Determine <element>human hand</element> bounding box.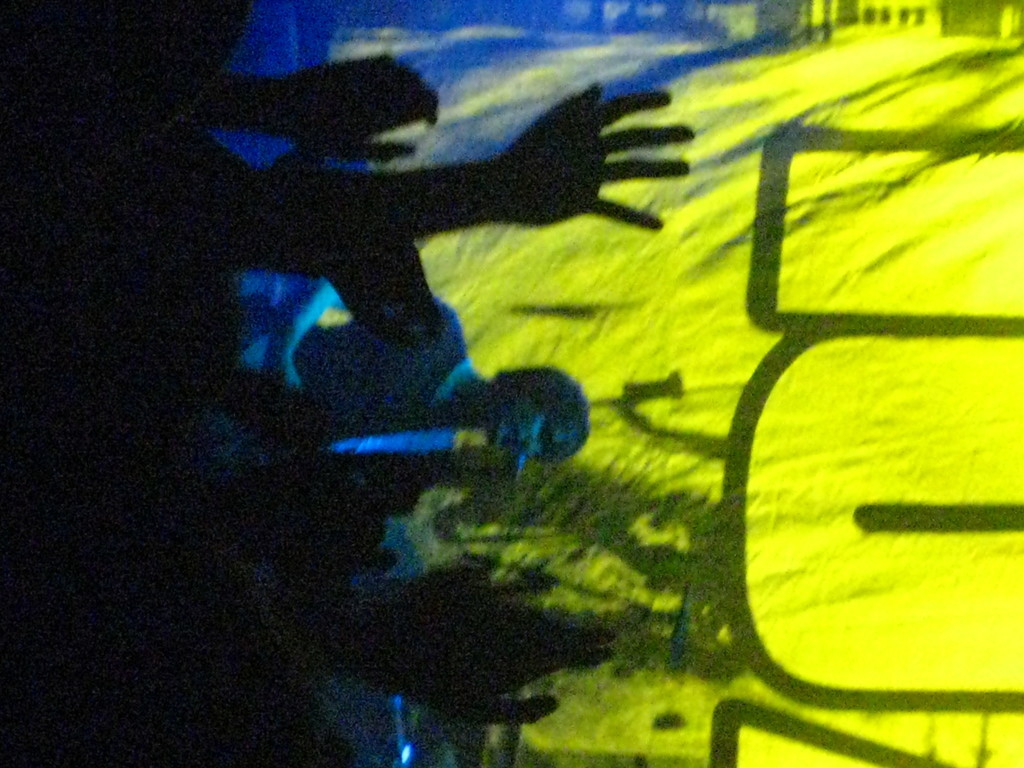
Determined: [left=501, top=81, right=695, bottom=232].
